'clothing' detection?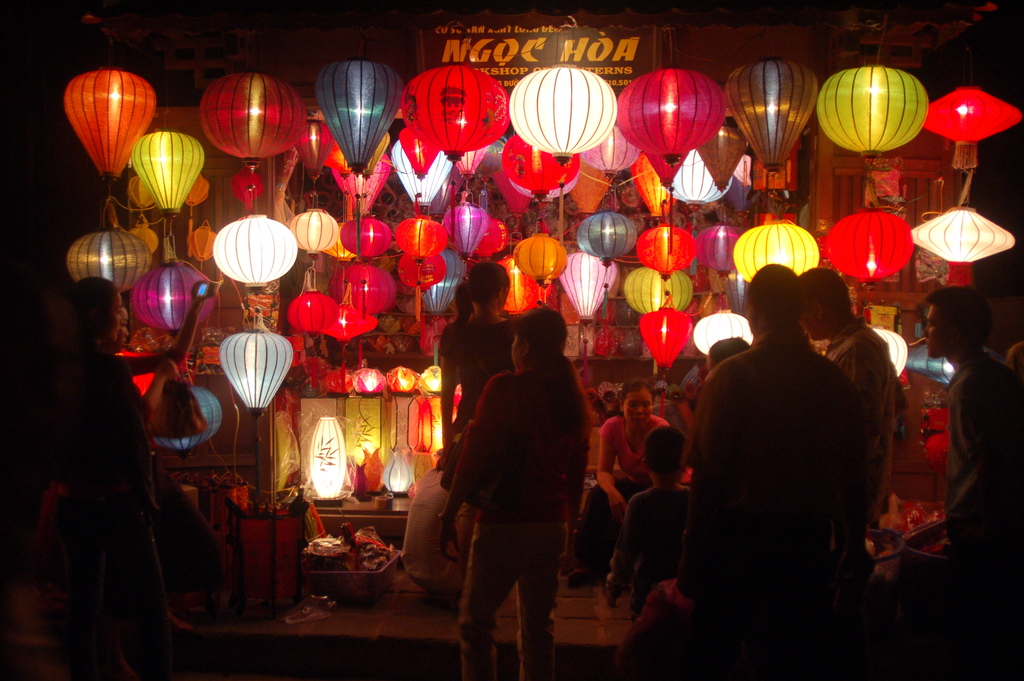
BBox(438, 300, 534, 459)
